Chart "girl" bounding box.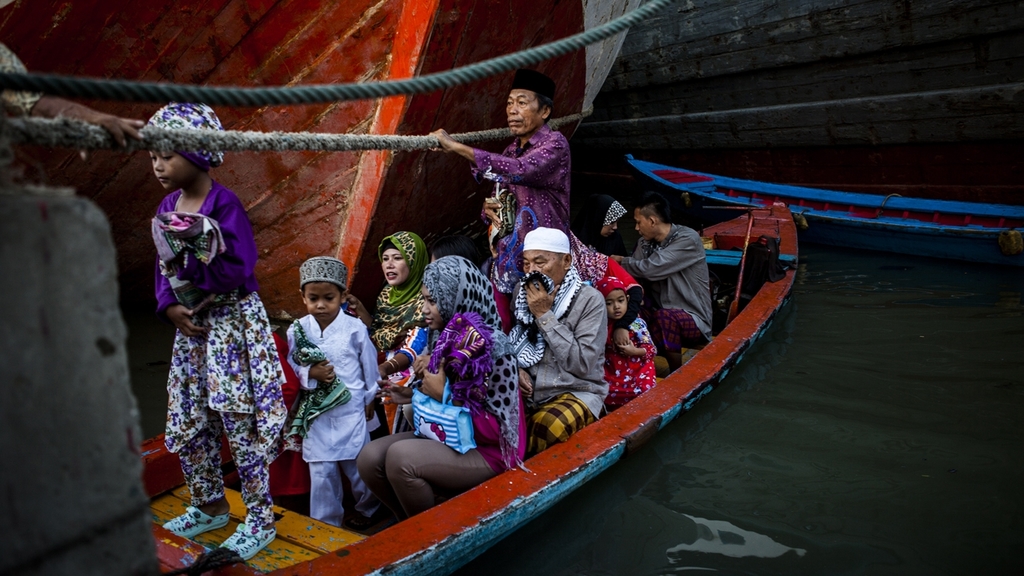
Charted: rect(370, 232, 434, 355).
